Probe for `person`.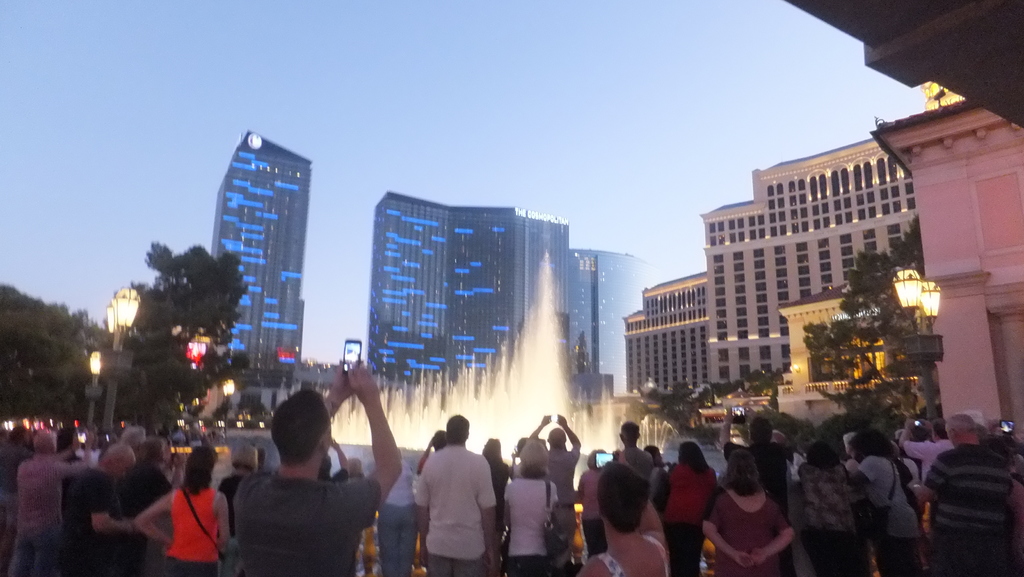
Probe result: 239,355,410,576.
